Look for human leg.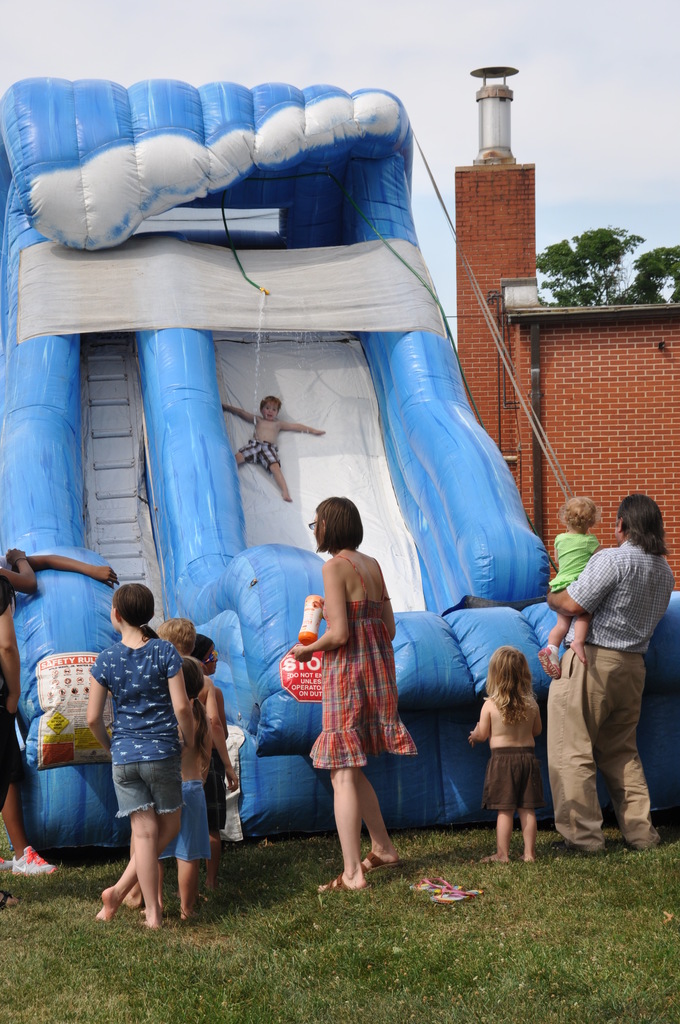
Found: BBox(201, 793, 222, 896).
